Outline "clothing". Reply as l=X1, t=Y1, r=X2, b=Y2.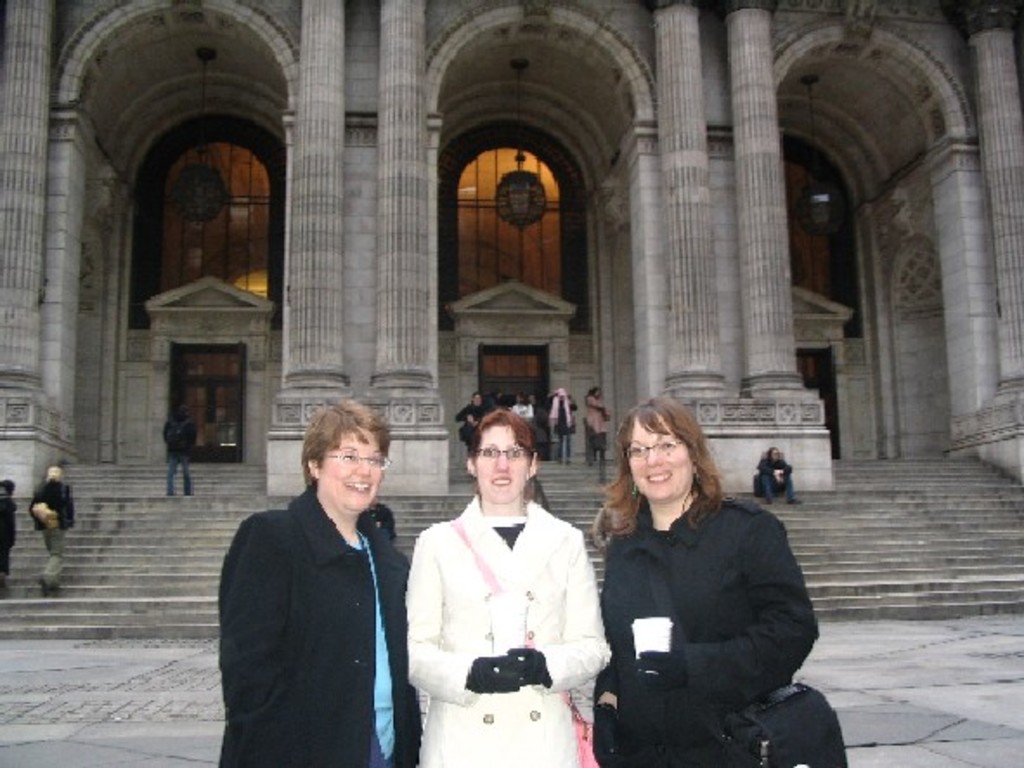
l=161, t=418, r=198, b=496.
